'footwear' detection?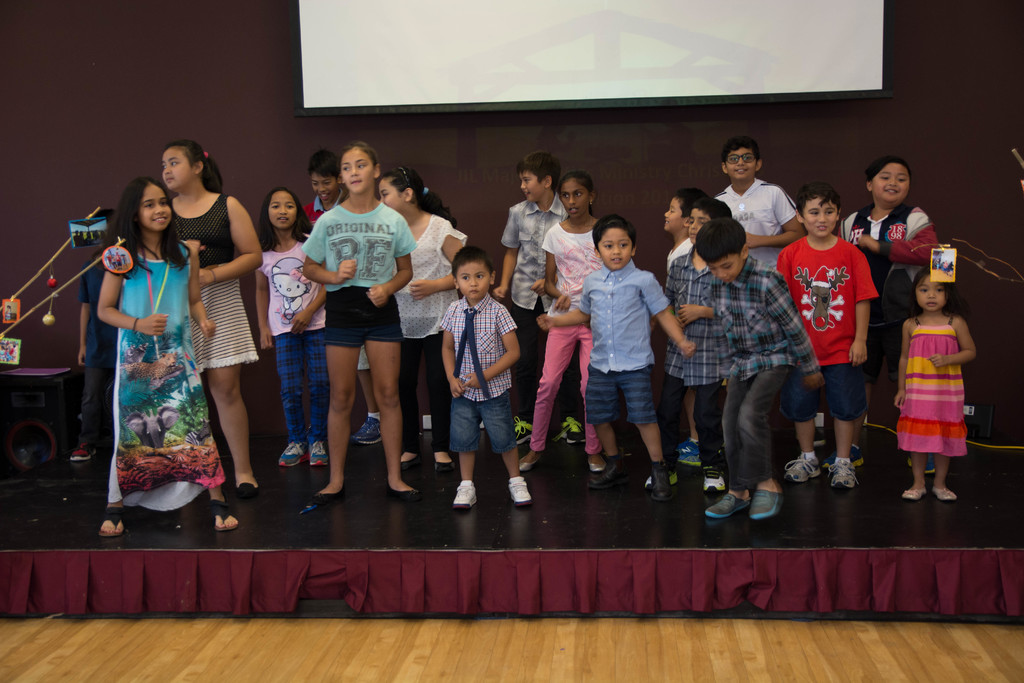
785:454:823:483
